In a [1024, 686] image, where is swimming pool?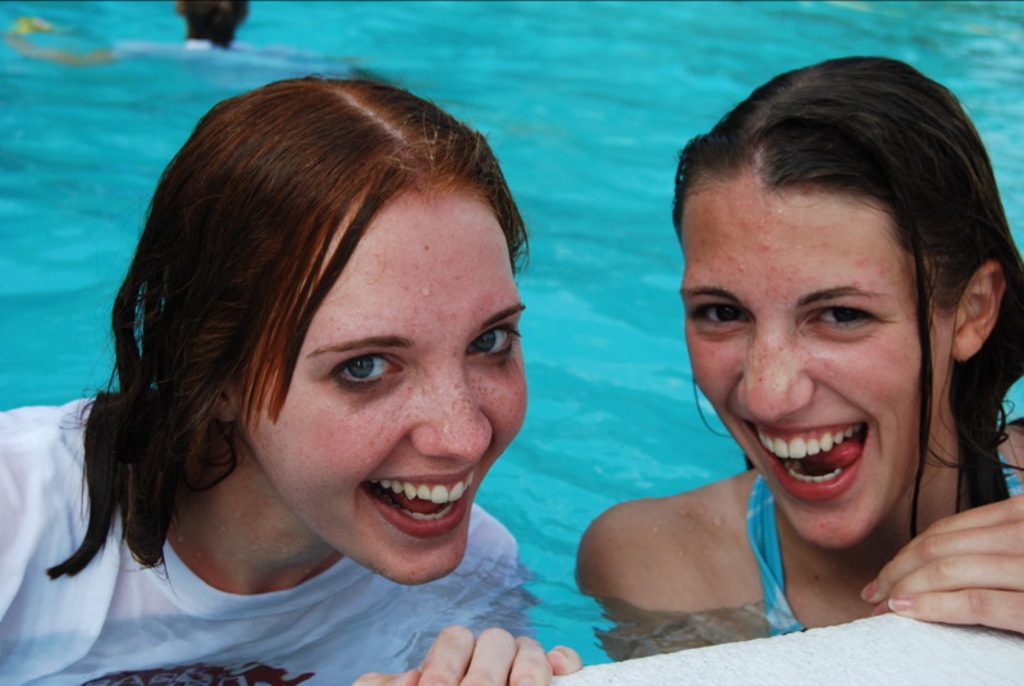
select_region(33, 3, 1023, 685).
